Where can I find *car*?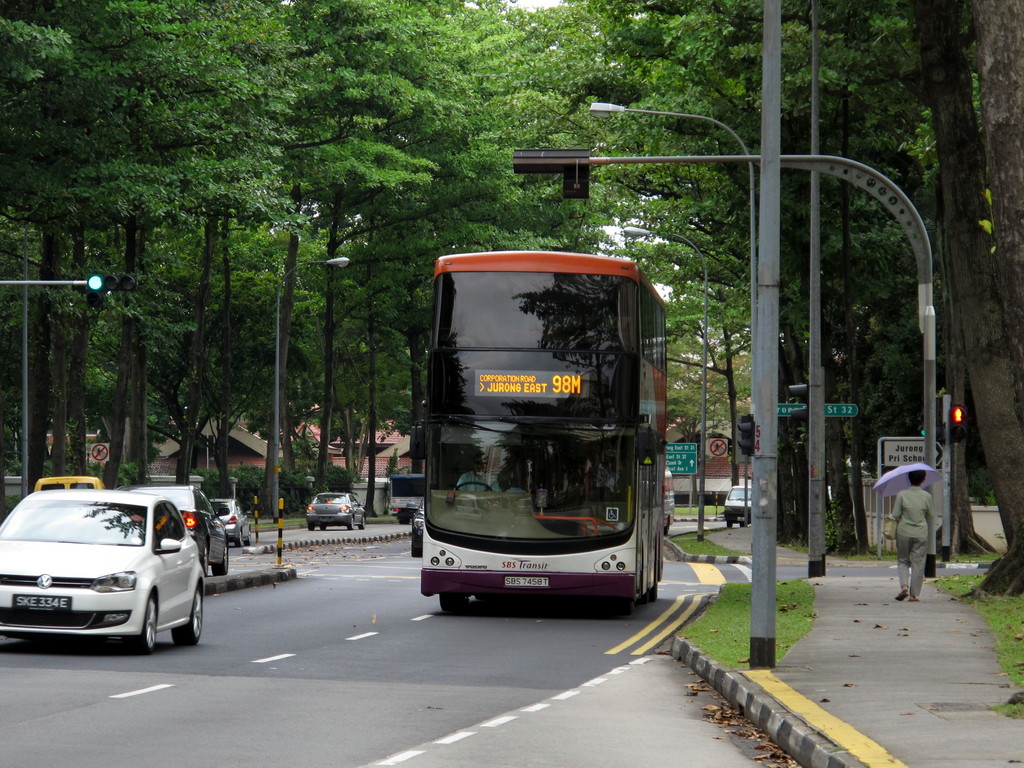
You can find it at 210,498,255,544.
